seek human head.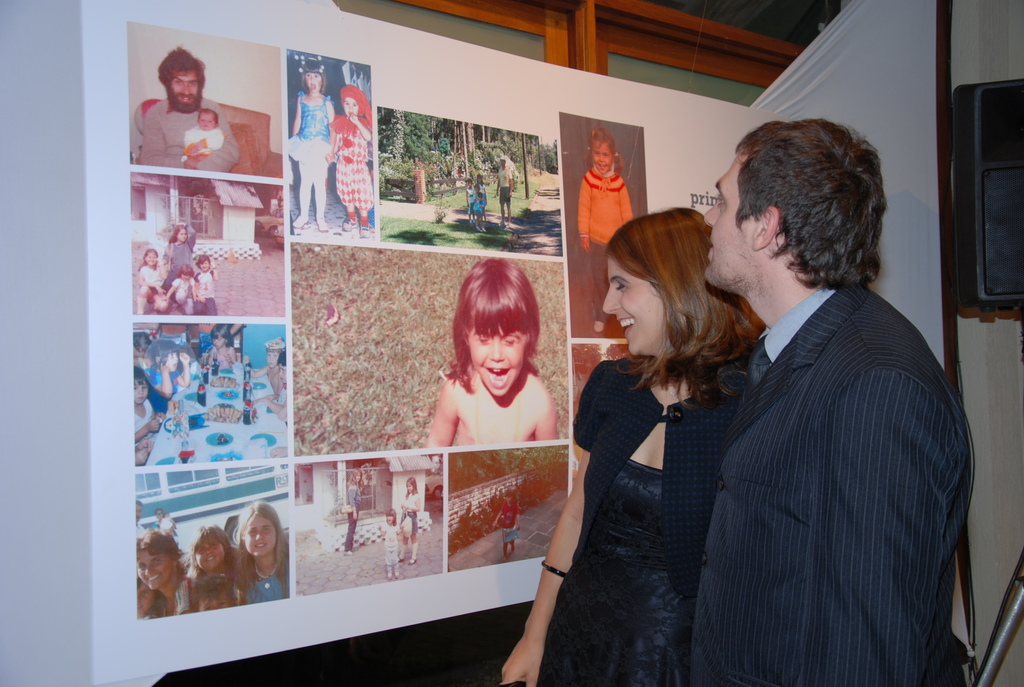
x1=196, y1=106, x2=219, y2=133.
